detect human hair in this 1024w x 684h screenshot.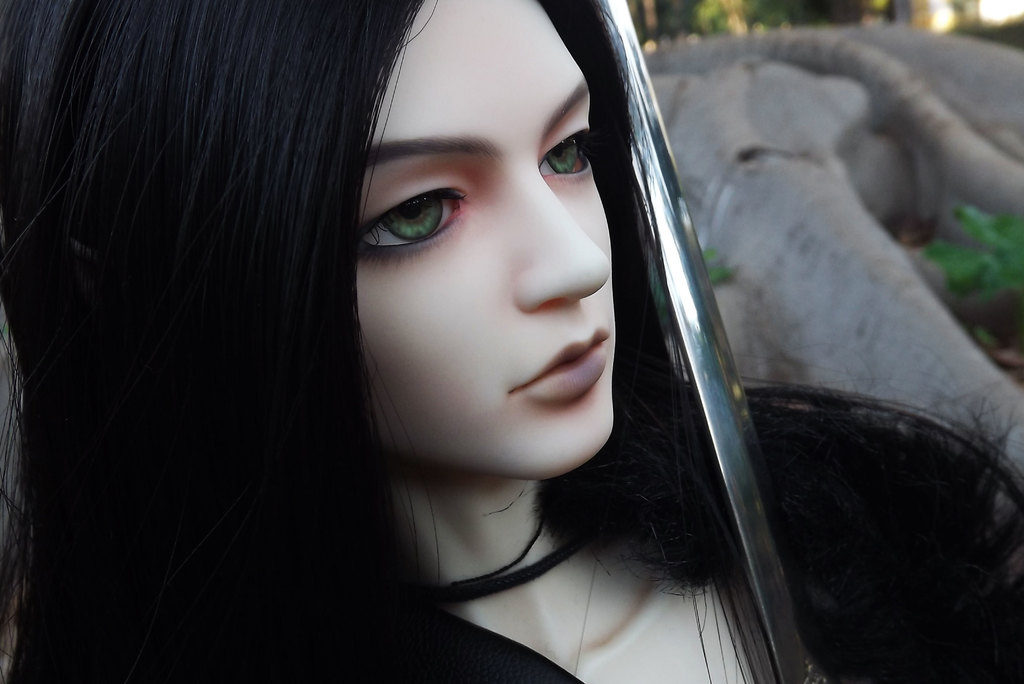
Detection: <bbox>307, 28, 664, 598</bbox>.
